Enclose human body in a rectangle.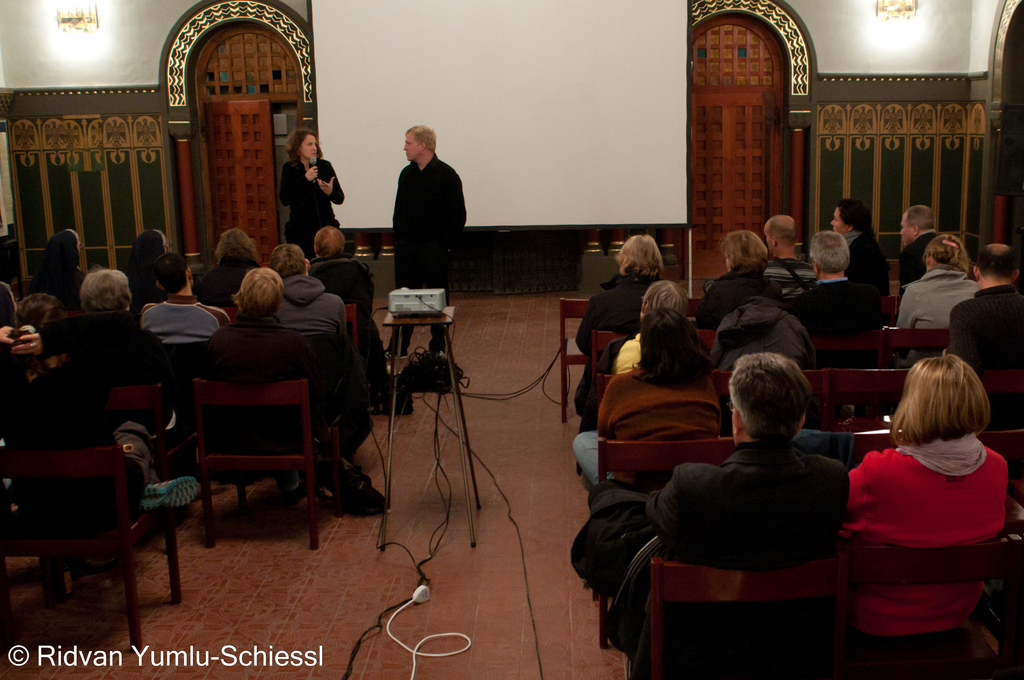
[783,223,890,353].
